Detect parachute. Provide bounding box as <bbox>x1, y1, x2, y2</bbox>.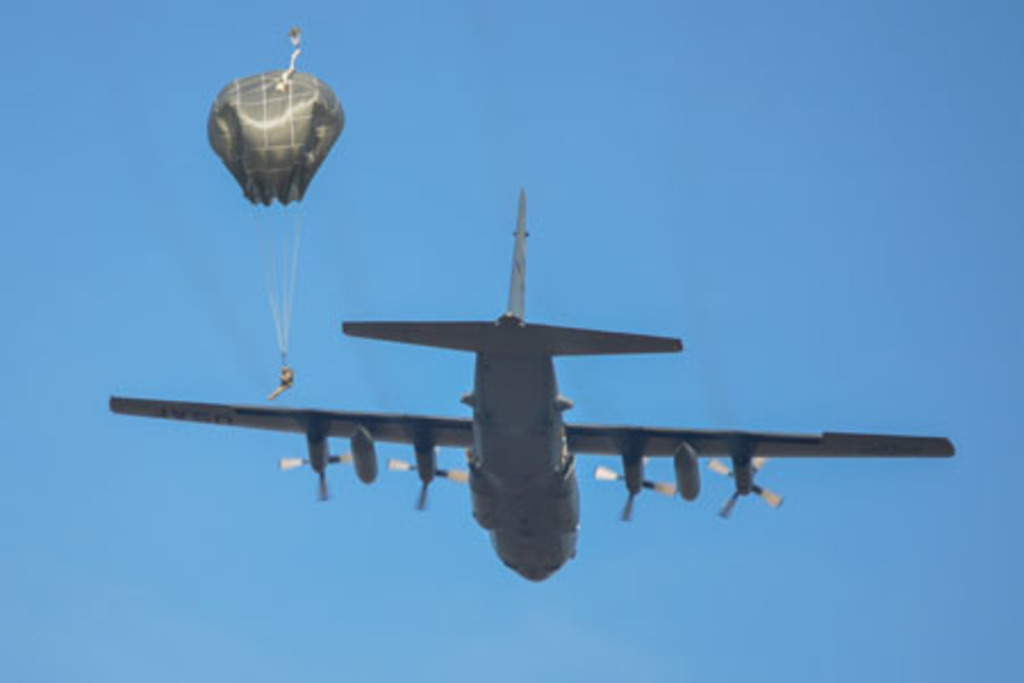
<bbox>200, 87, 332, 394</bbox>.
